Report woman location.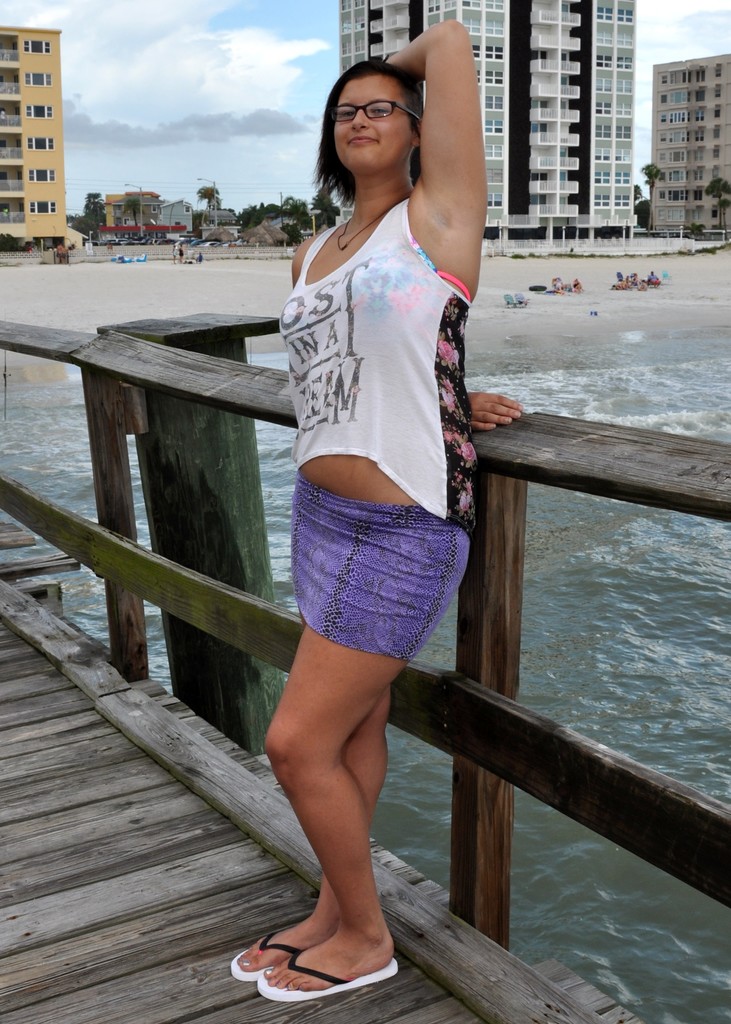
Report: <bbox>234, 19, 485, 1011</bbox>.
